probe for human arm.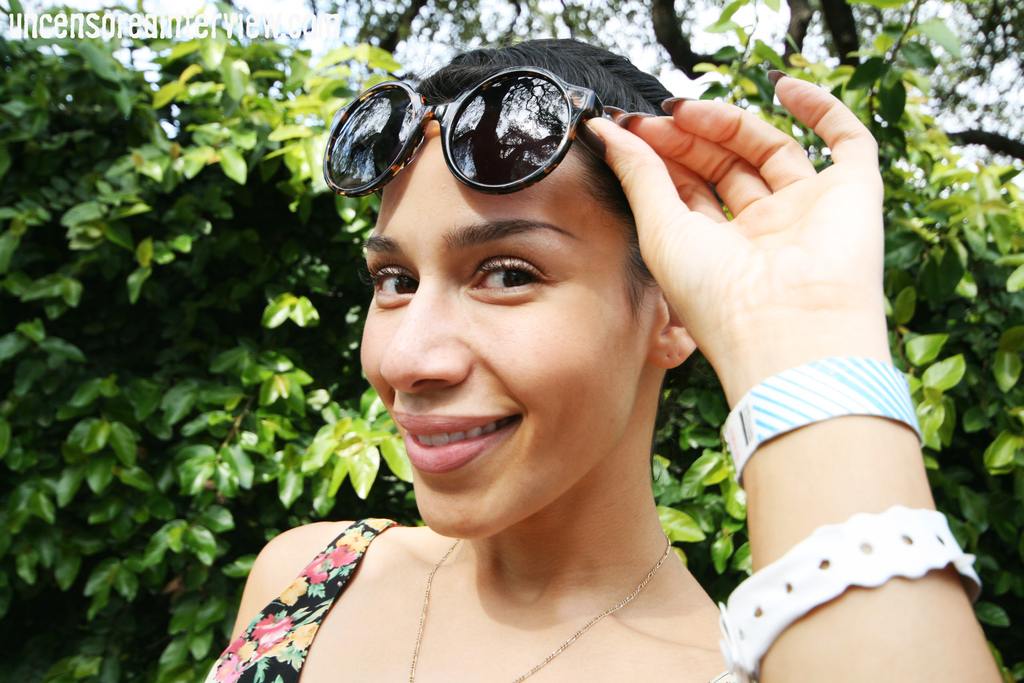
Probe result: 589, 68, 1006, 682.
